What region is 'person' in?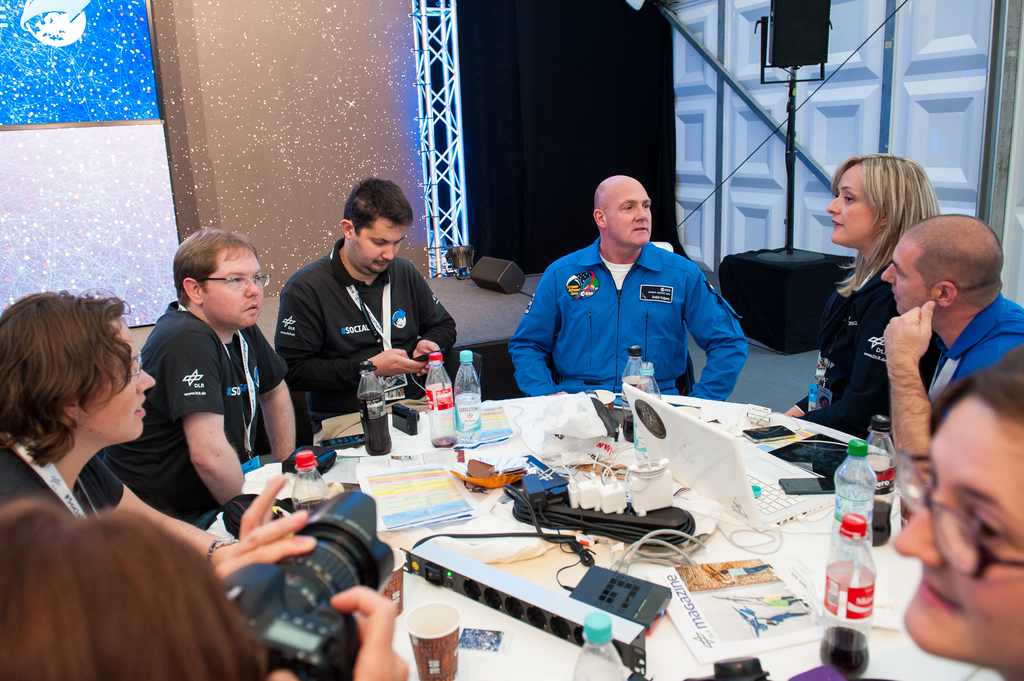
<bbox>518, 175, 750, 429</bbox>.
